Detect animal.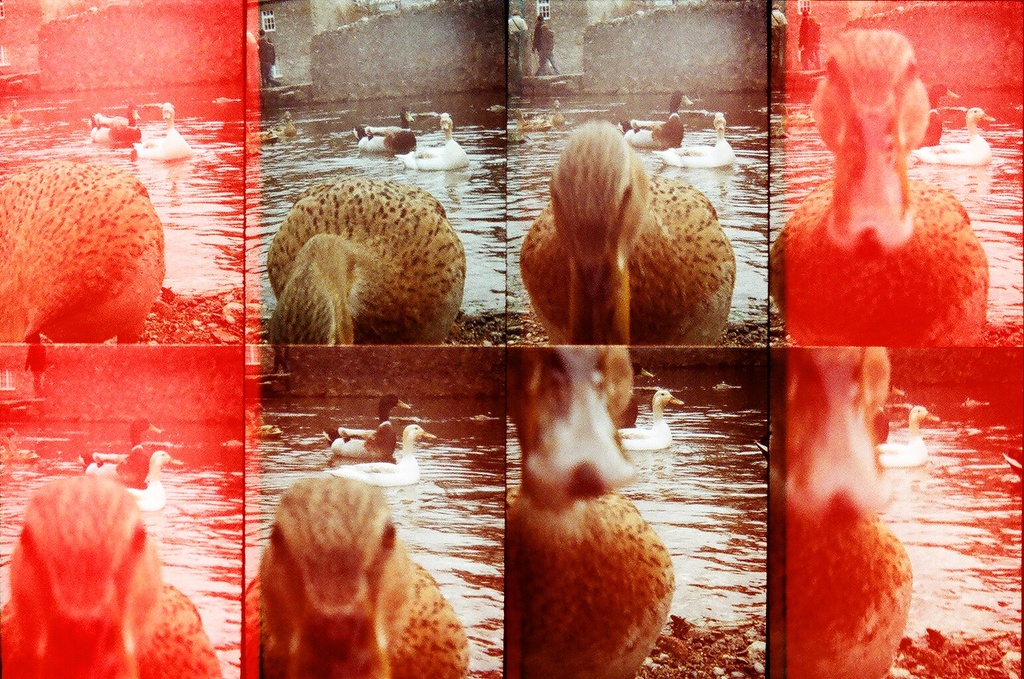
Detected at 0, 469, 222, 678.
